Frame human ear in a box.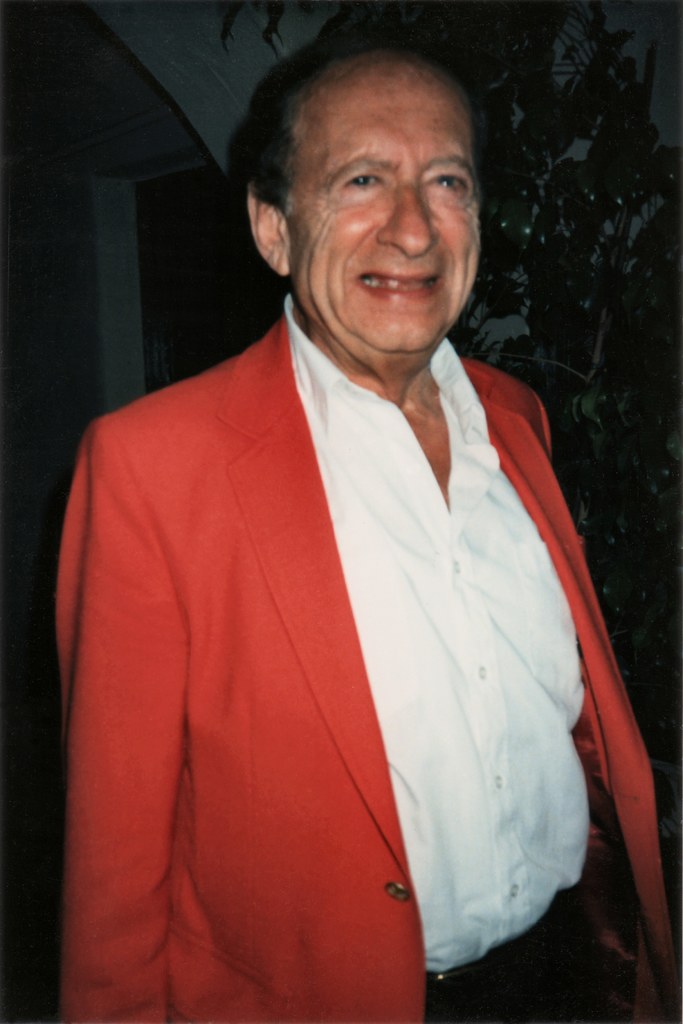
detection(249, 184, 288, 275).
